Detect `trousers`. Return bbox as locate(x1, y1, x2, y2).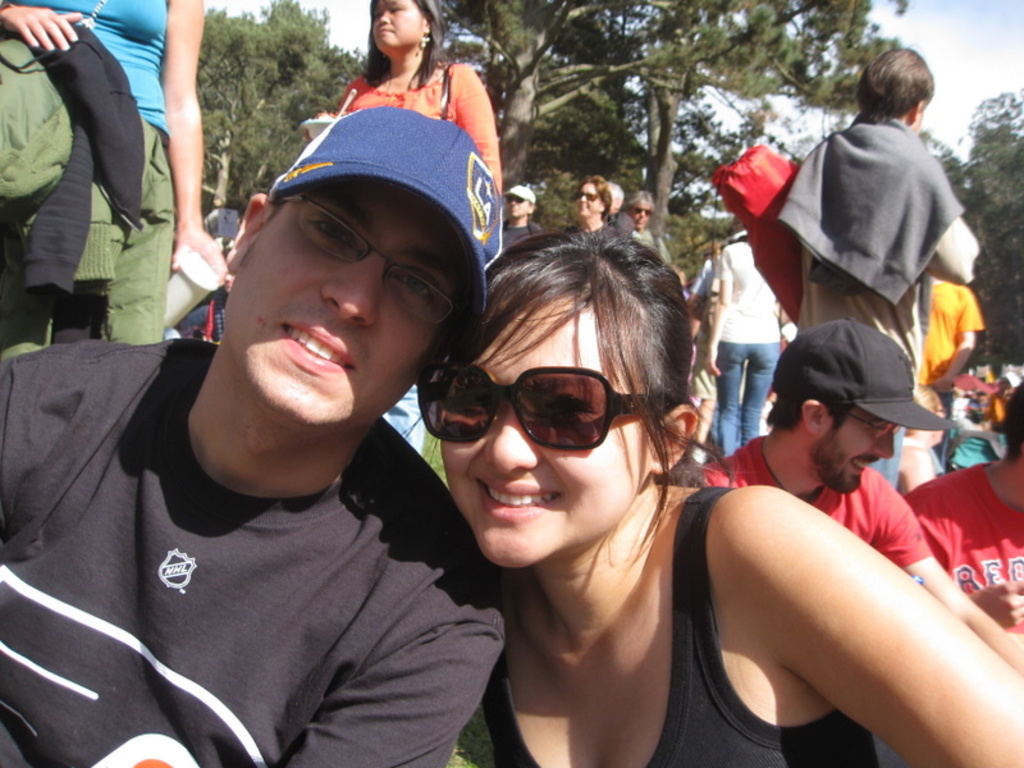
locate(388, 390, 426, 449).
